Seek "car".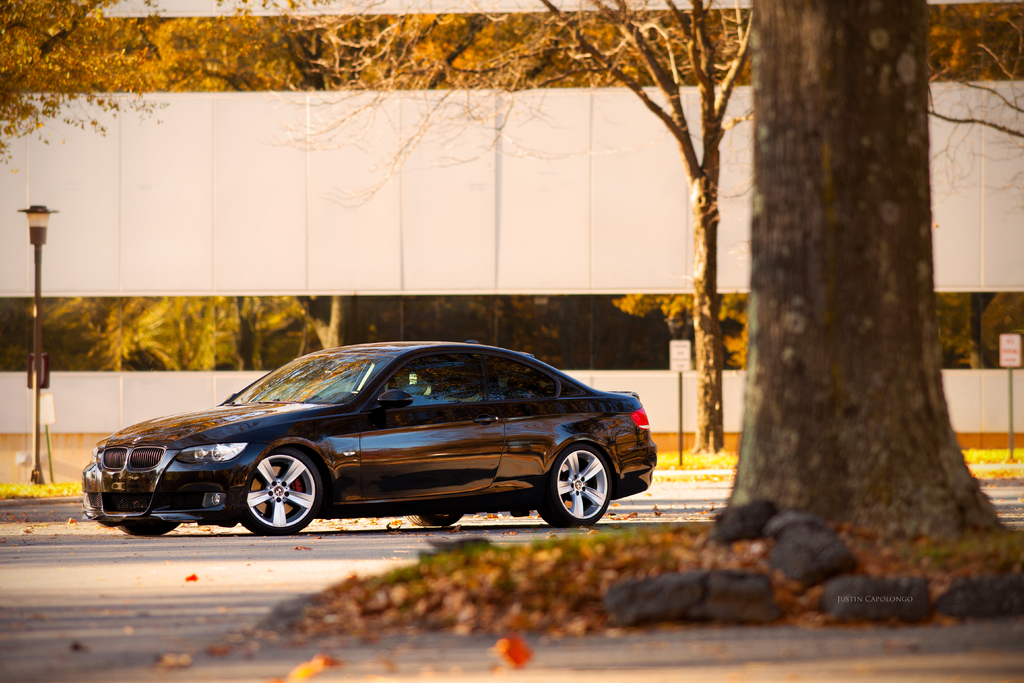
77,339,659,532.
